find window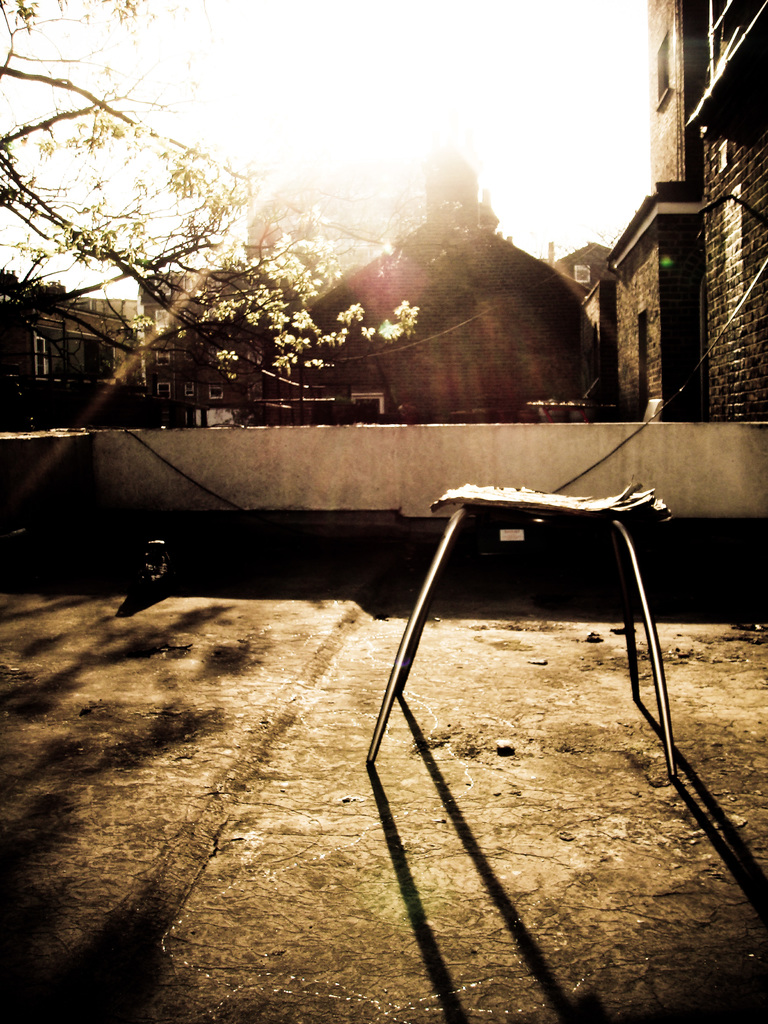
bbox=[28, 333, 51, 382]
